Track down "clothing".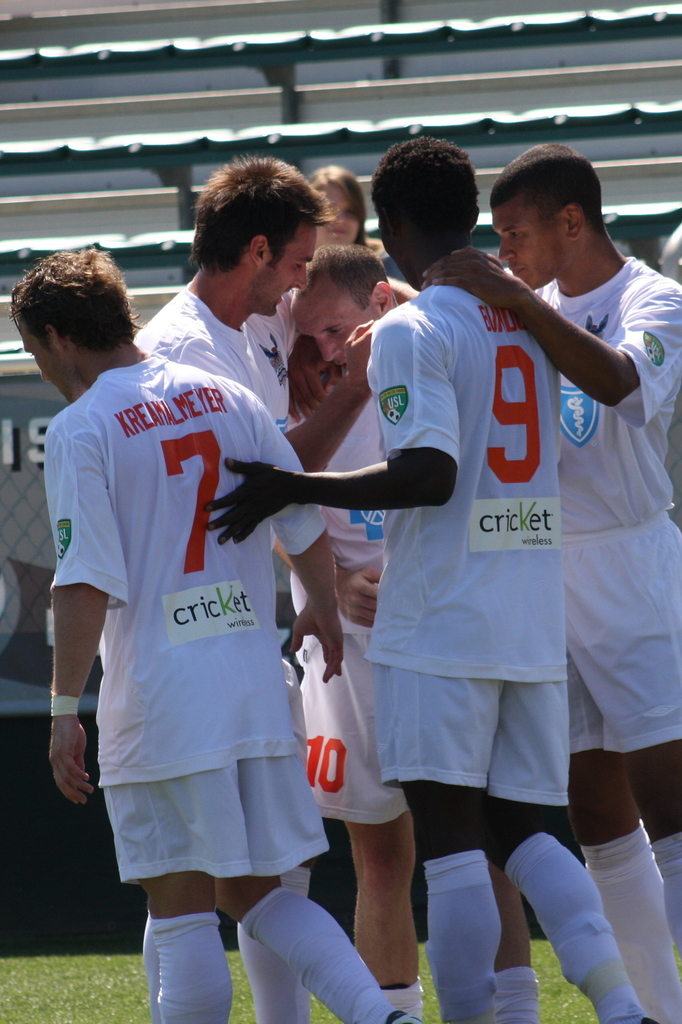
Tracked to <bbox>57, 305, 329, 915</bbox>.
